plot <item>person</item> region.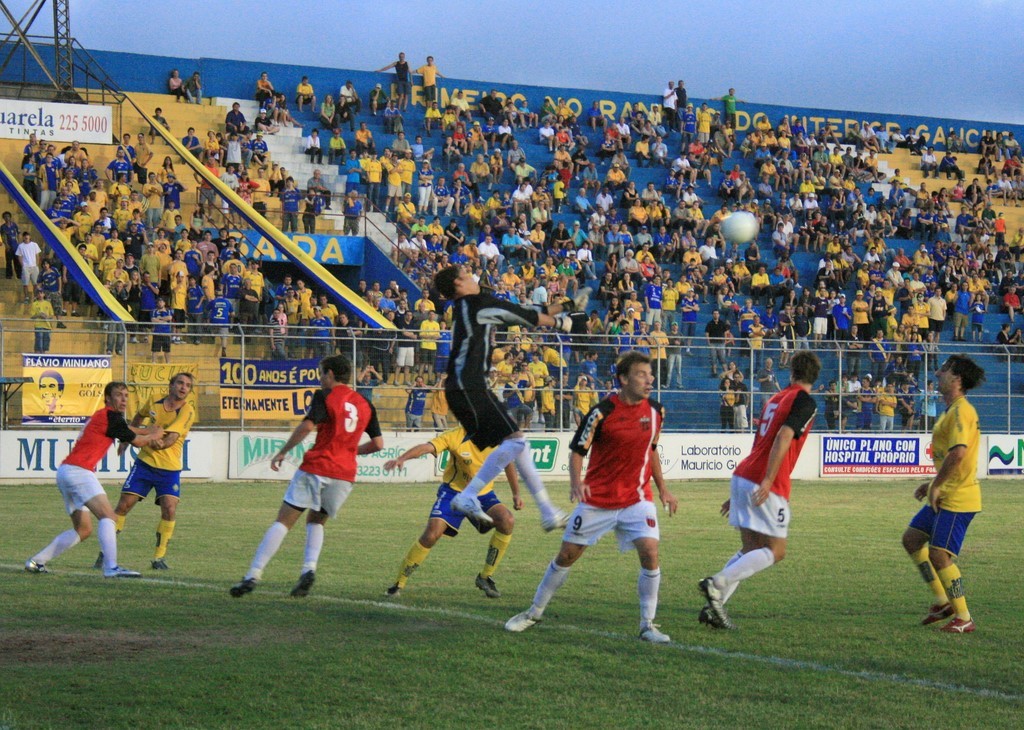
Plotted at box(253, 68, 277, 107).
